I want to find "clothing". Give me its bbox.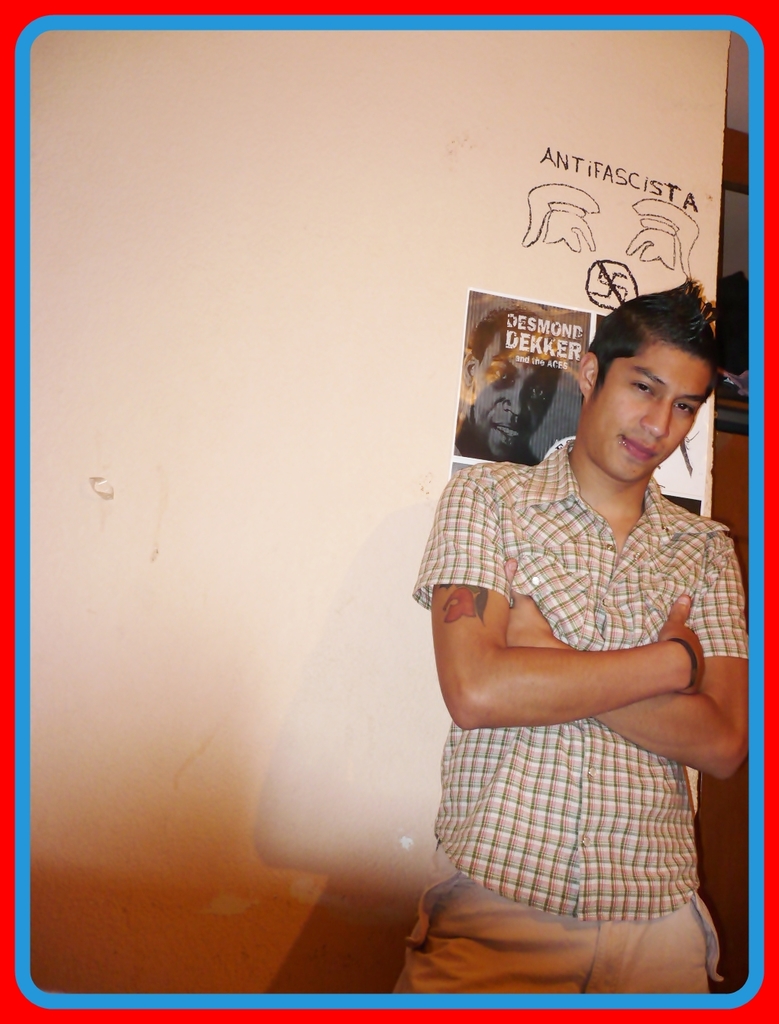
box(395, 302, 732, 986).
